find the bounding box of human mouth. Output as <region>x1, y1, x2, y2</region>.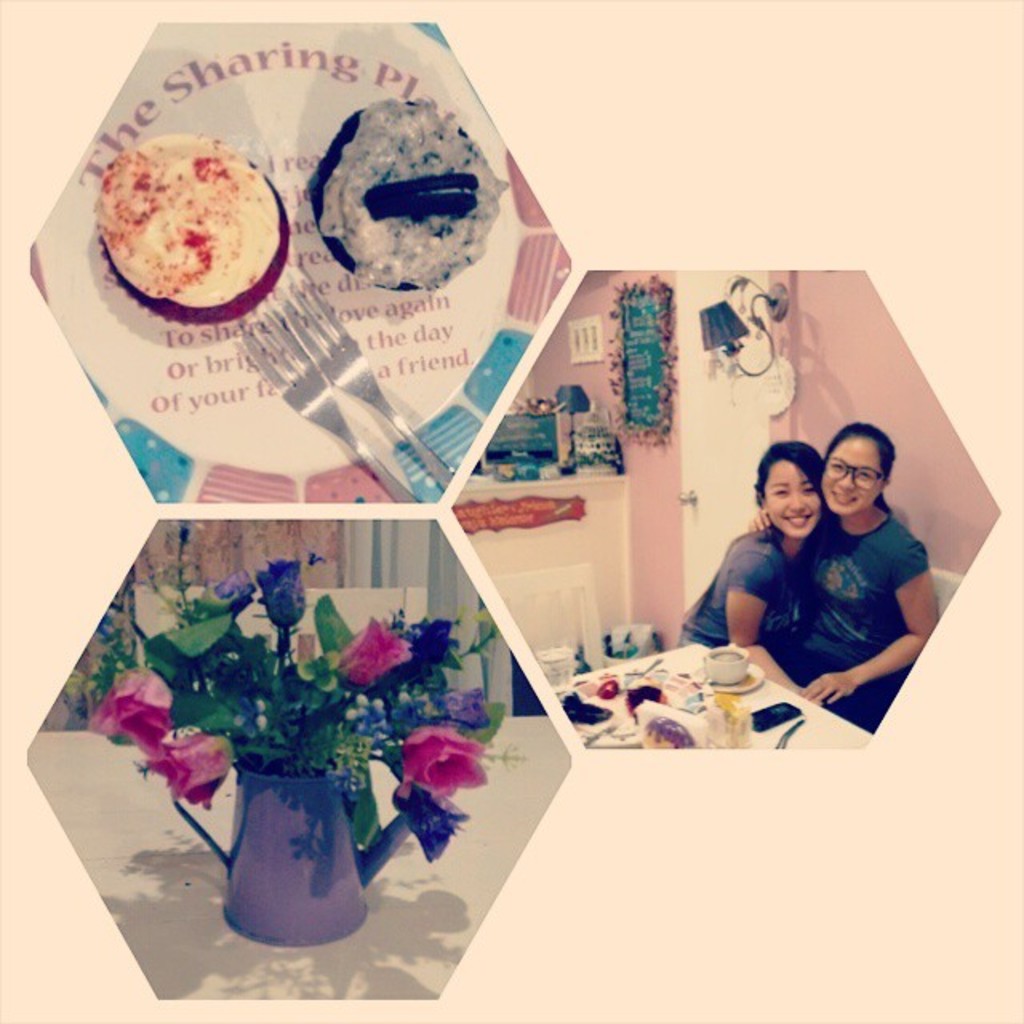
<region>784, 514, 813, 526</region>.
